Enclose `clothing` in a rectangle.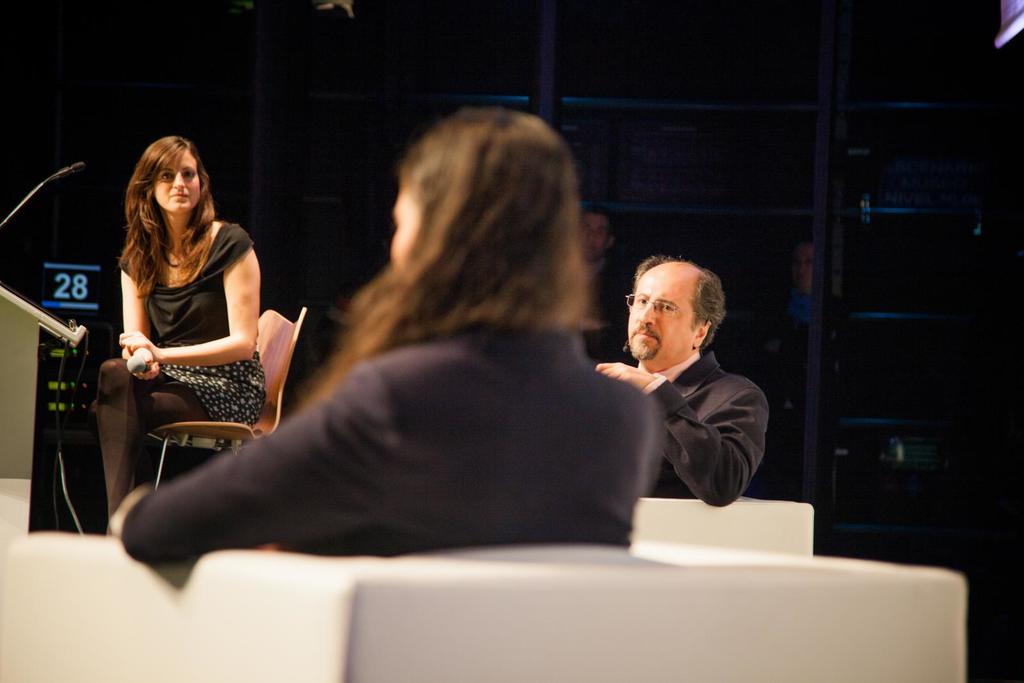
<box>125,319,668,568</box>.
